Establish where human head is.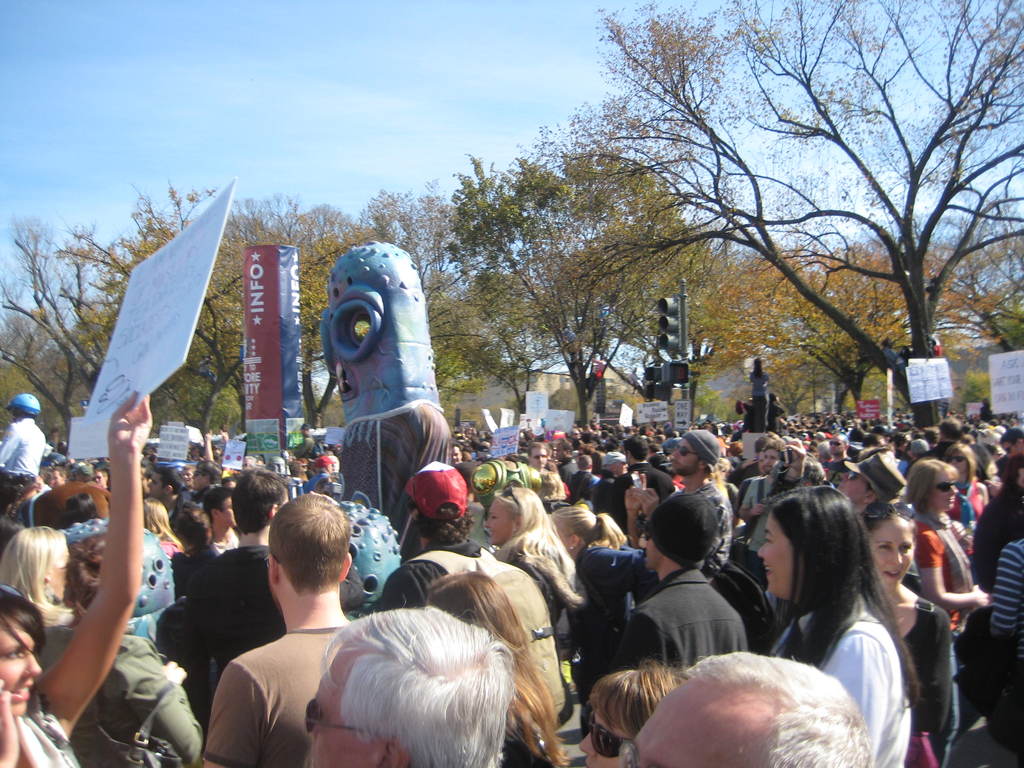
Established at (489,492,541,542).
